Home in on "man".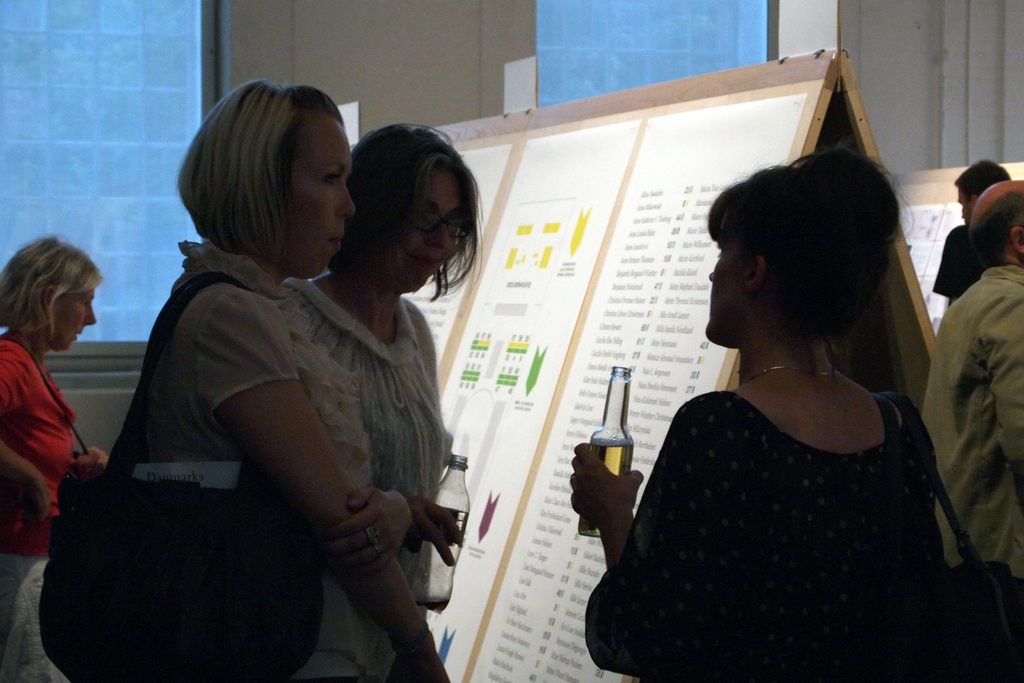
Homed in at (x1=947, y1=156, x2=1005, y2=298).
